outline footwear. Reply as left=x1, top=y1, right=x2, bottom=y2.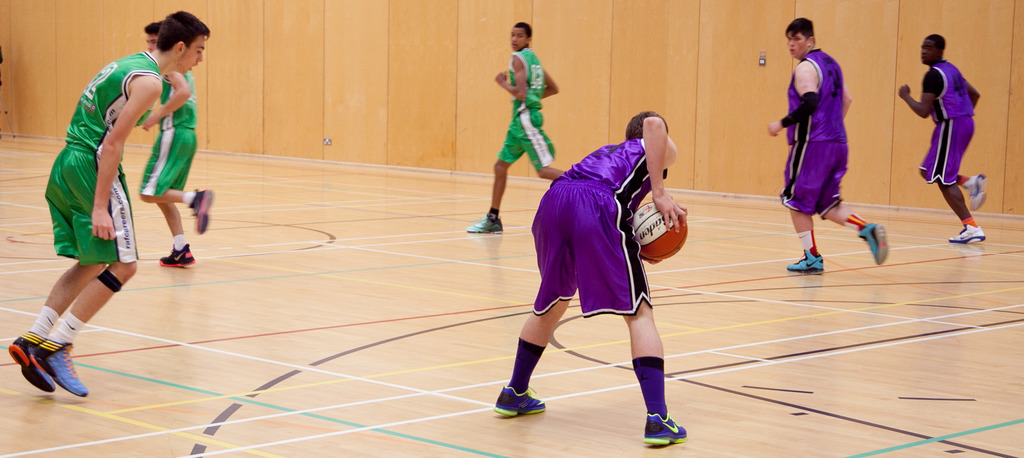
left=492, top=379, right=554, bottom=419.
